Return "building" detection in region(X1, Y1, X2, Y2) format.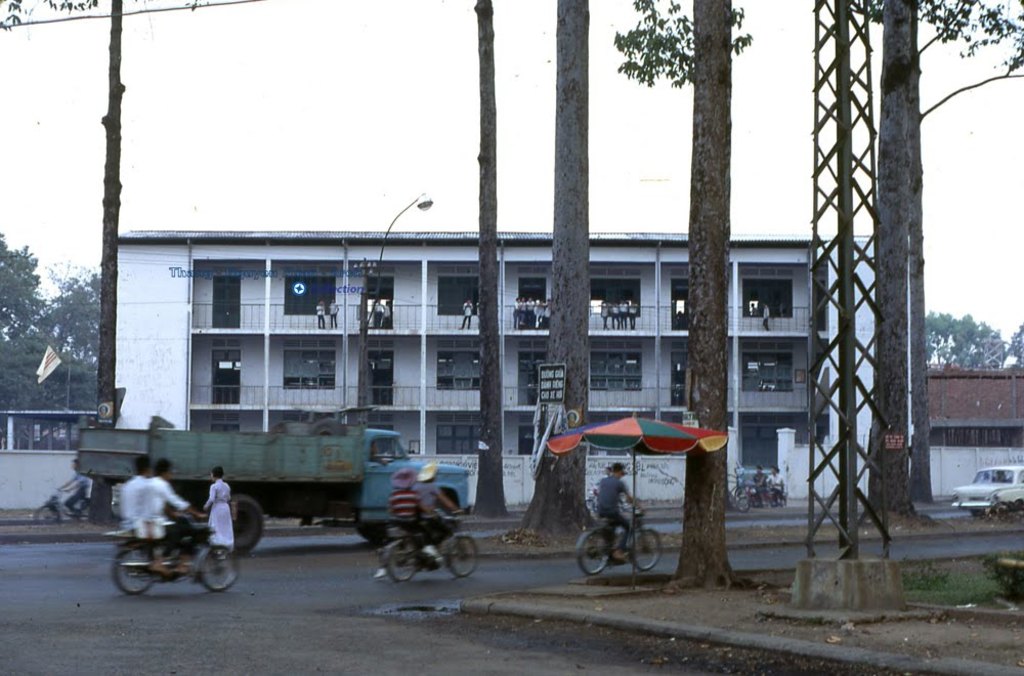
region(932, 370, 1023, 503).
